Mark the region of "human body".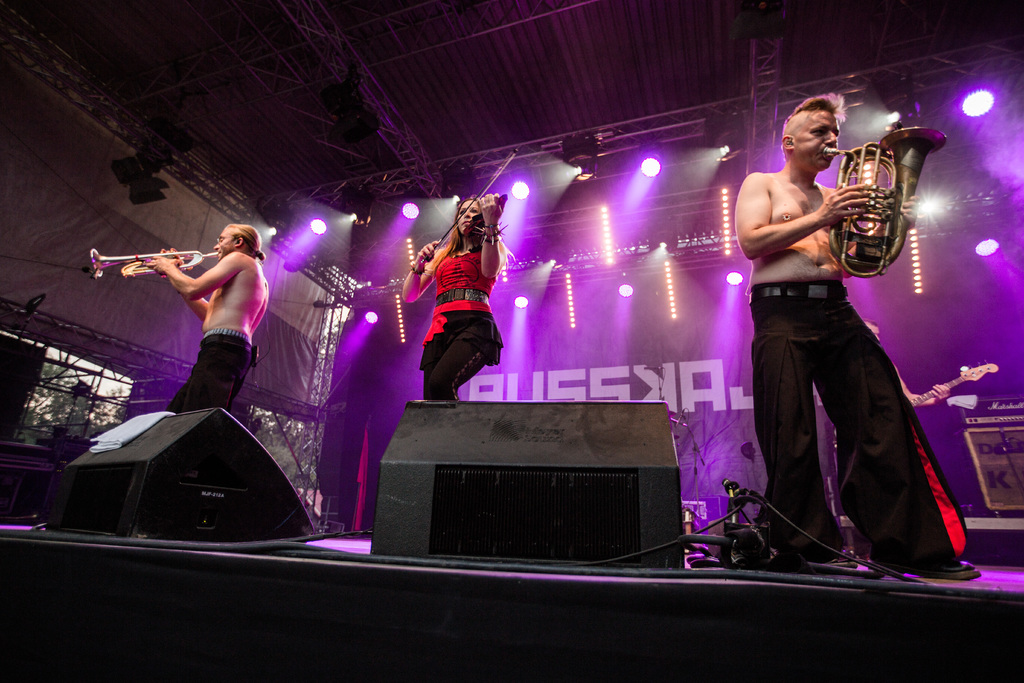
Region: detection(724, 78, 923, 570).
